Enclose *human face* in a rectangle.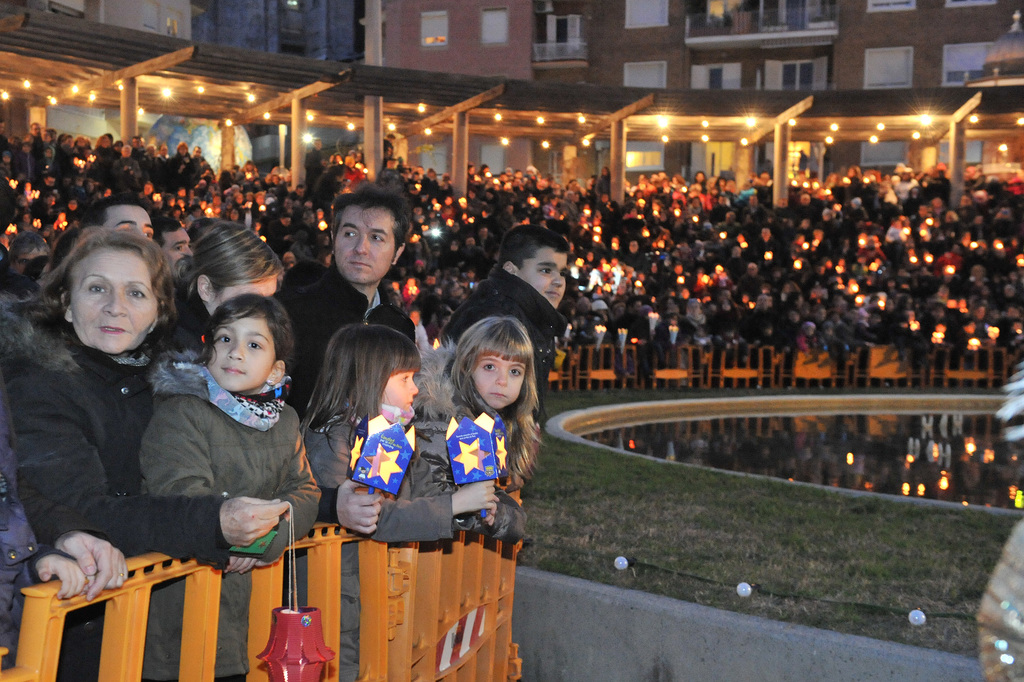
{"x1": 207, "y1": 314, "x2": 278, "y2": 394}.
